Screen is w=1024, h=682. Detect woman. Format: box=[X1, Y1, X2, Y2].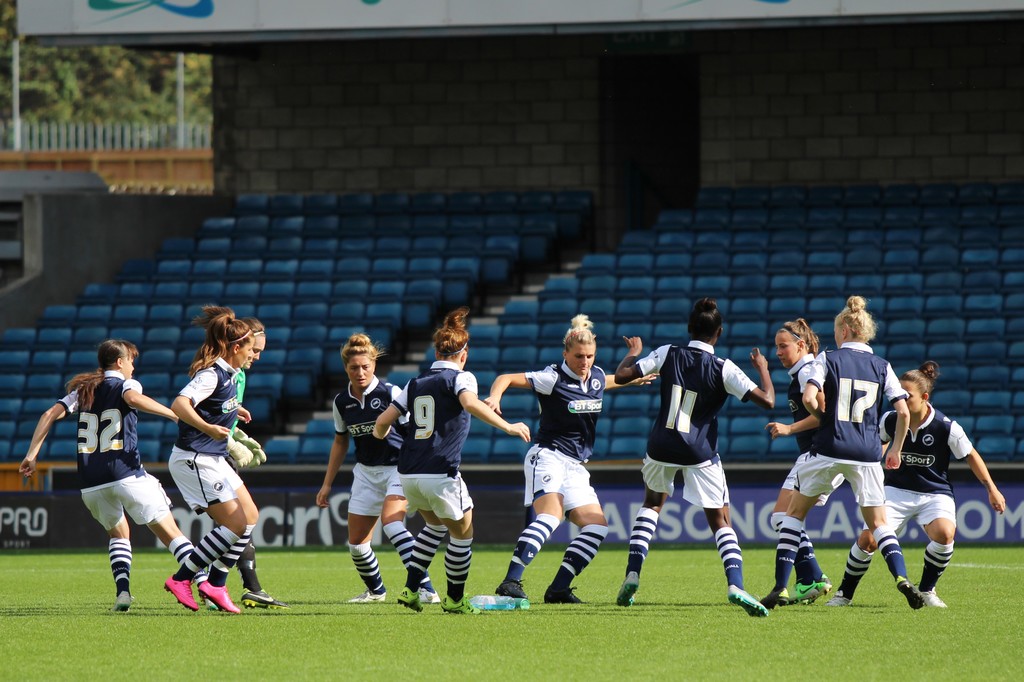
box=[43, 337, 181, 601].
